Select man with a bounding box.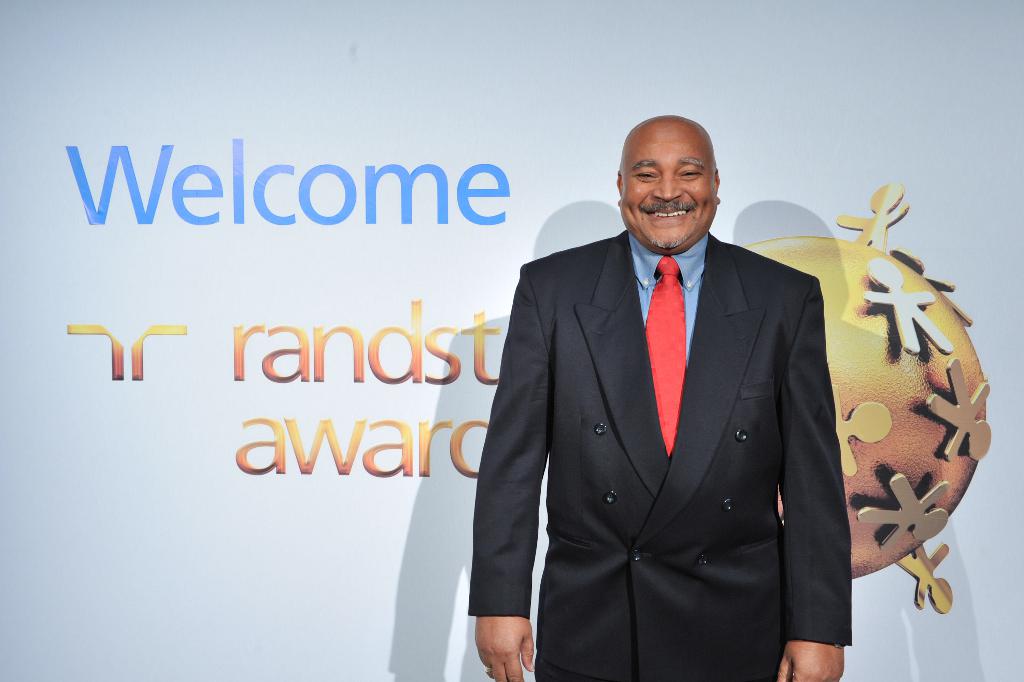
[x1=488, y1=117, x2=900, y2=669].
